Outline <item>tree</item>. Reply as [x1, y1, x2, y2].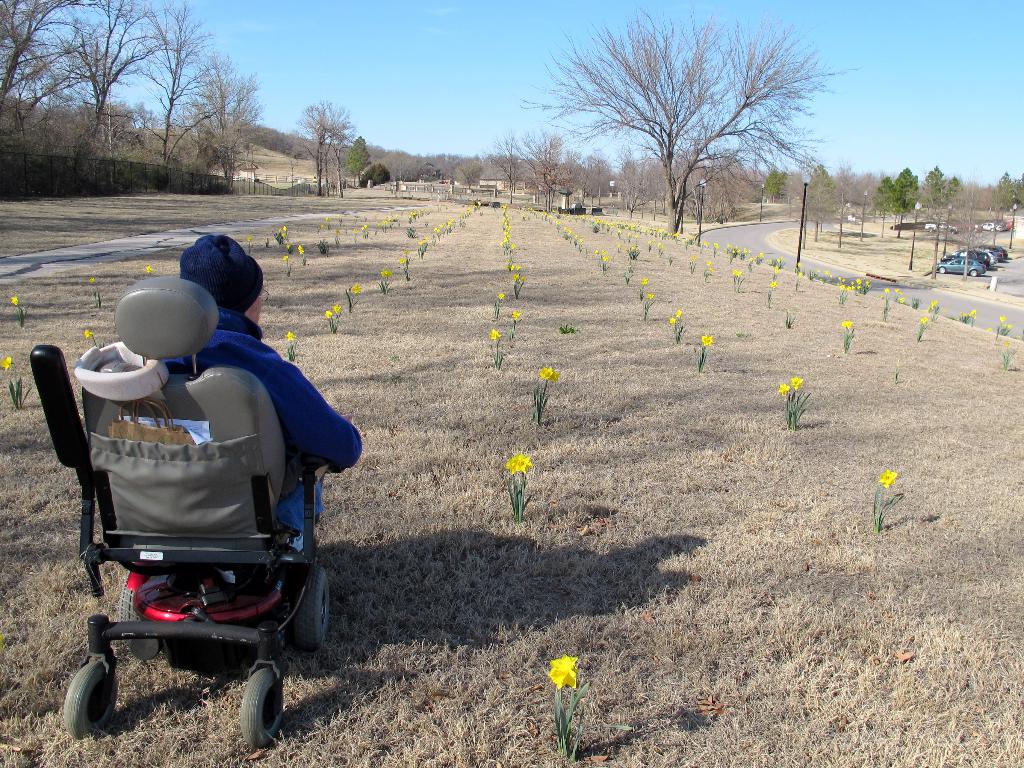
[291, 99, 353, 200].
